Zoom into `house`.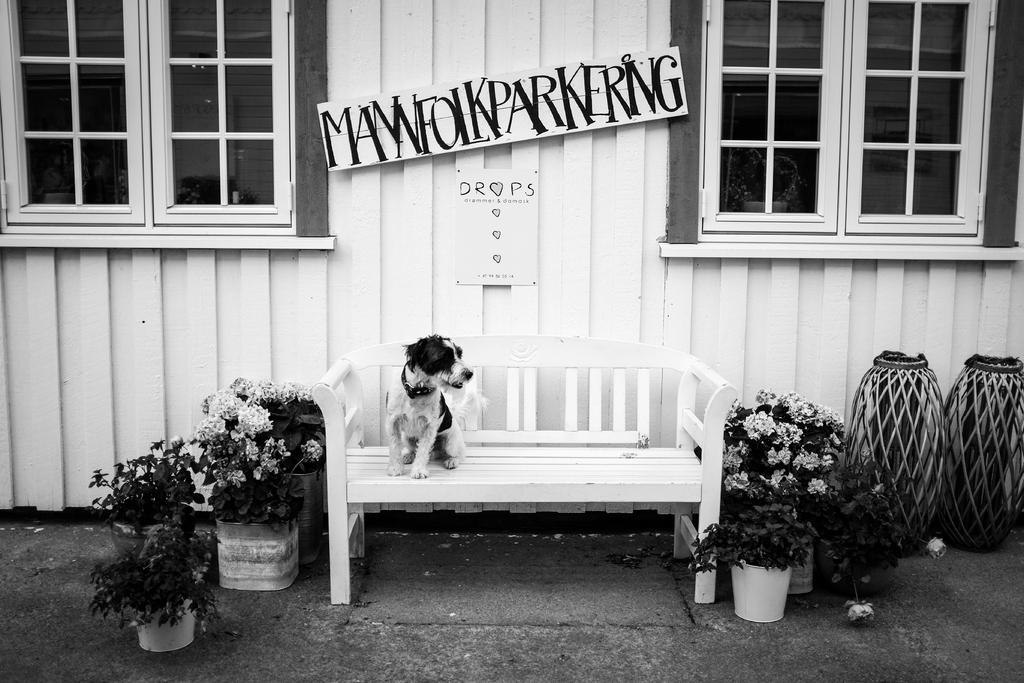
Zoom target: (x1=0, y1=0, x2=1011, y2=570).
